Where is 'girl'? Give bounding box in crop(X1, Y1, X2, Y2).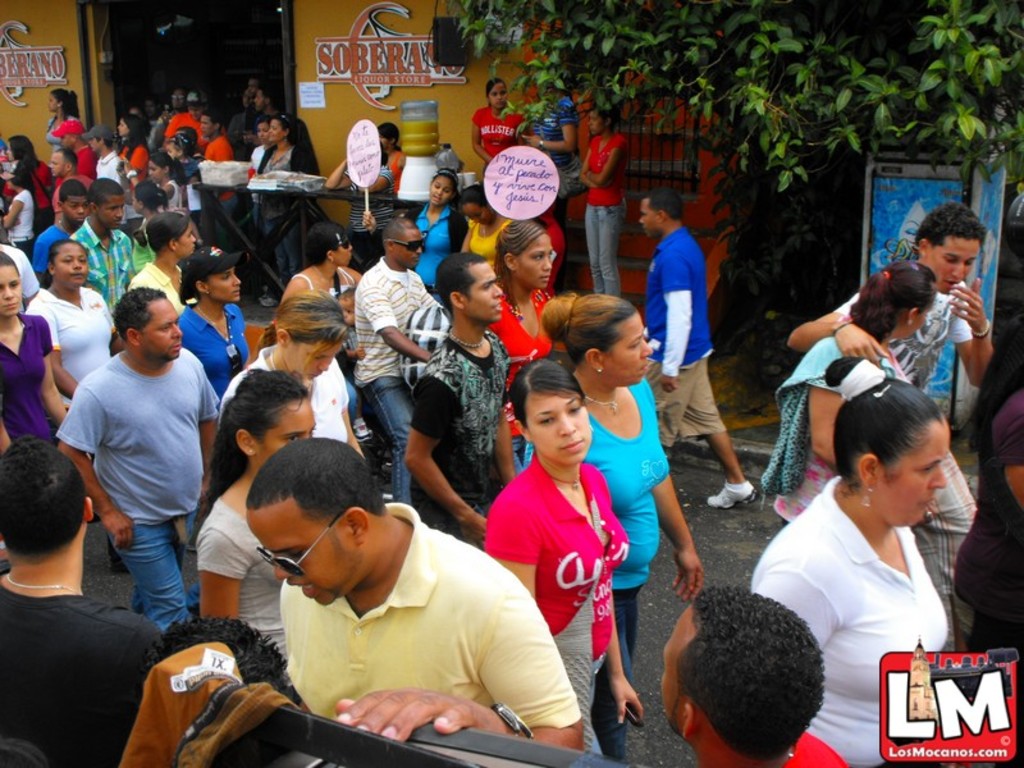
crop(494, 214, 552, 393).
